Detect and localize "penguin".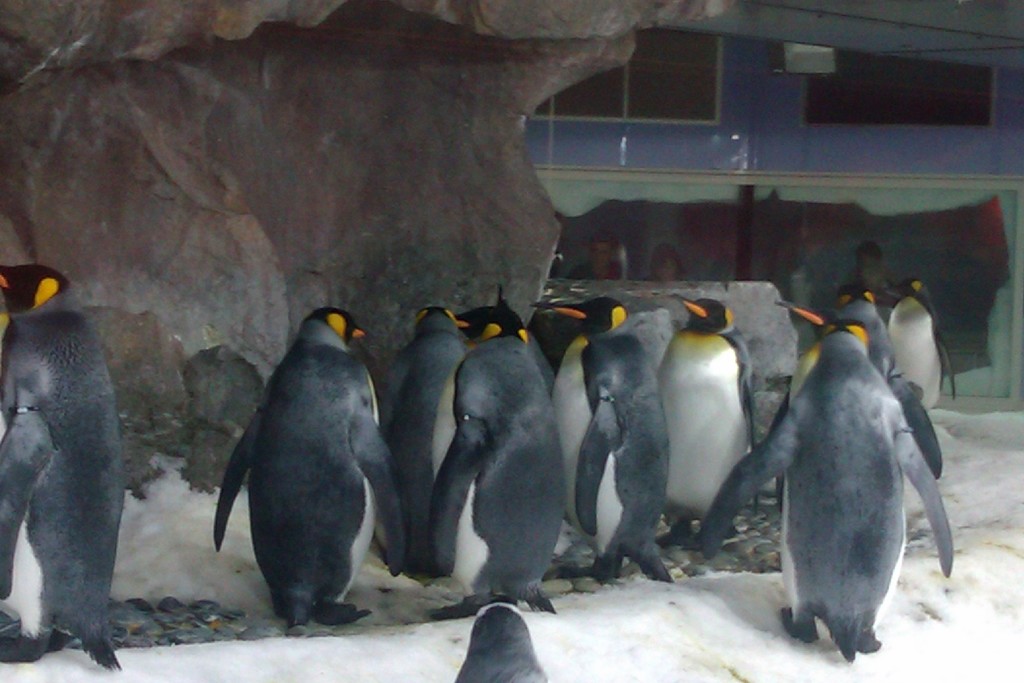
Localized at box=[0, 260, 122, 670].
